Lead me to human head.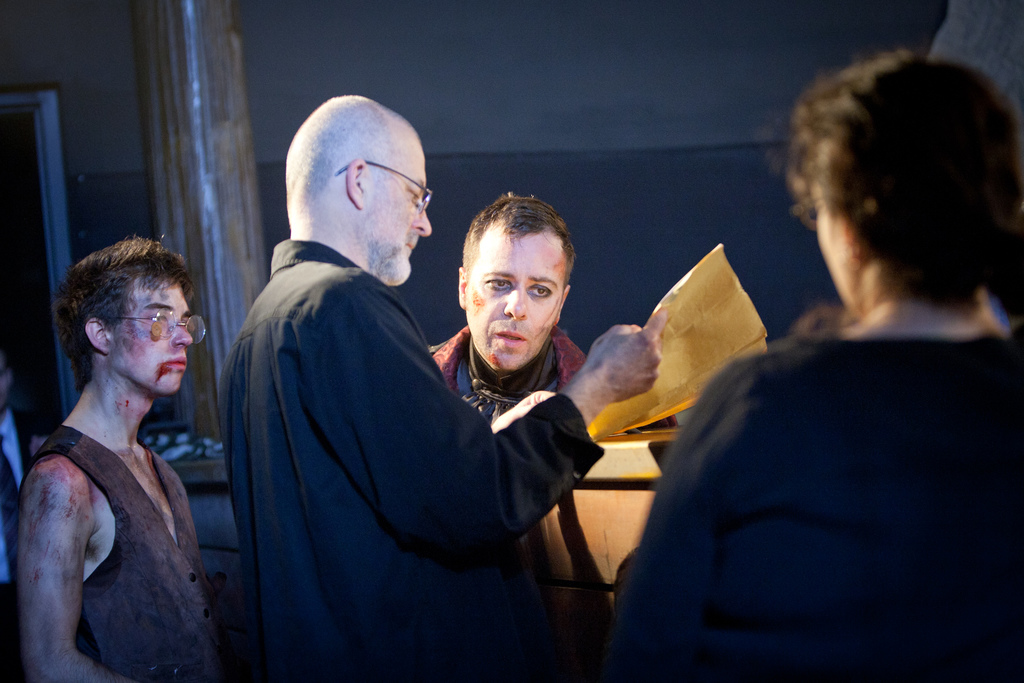
Lead to left=452, top=191, right=576, bottom=367.
